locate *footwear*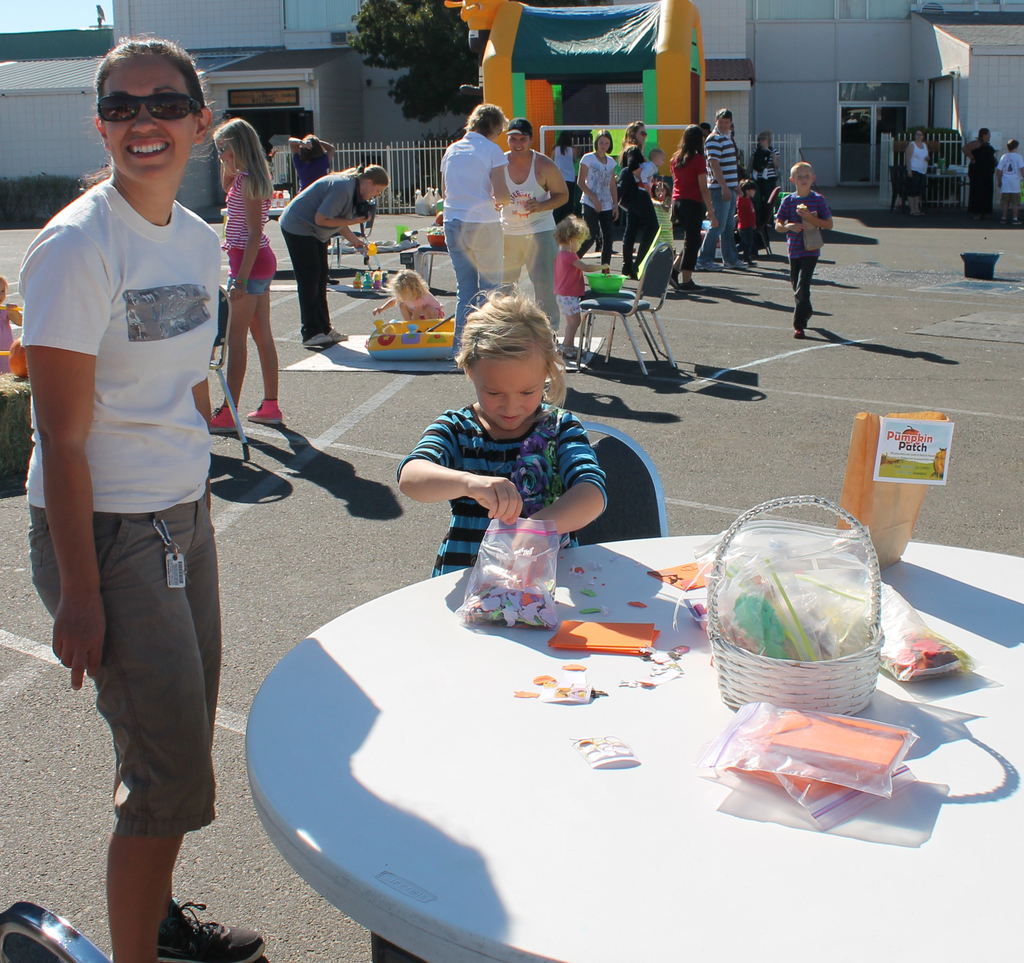
left=721, top=259, right=747, bottom=267
